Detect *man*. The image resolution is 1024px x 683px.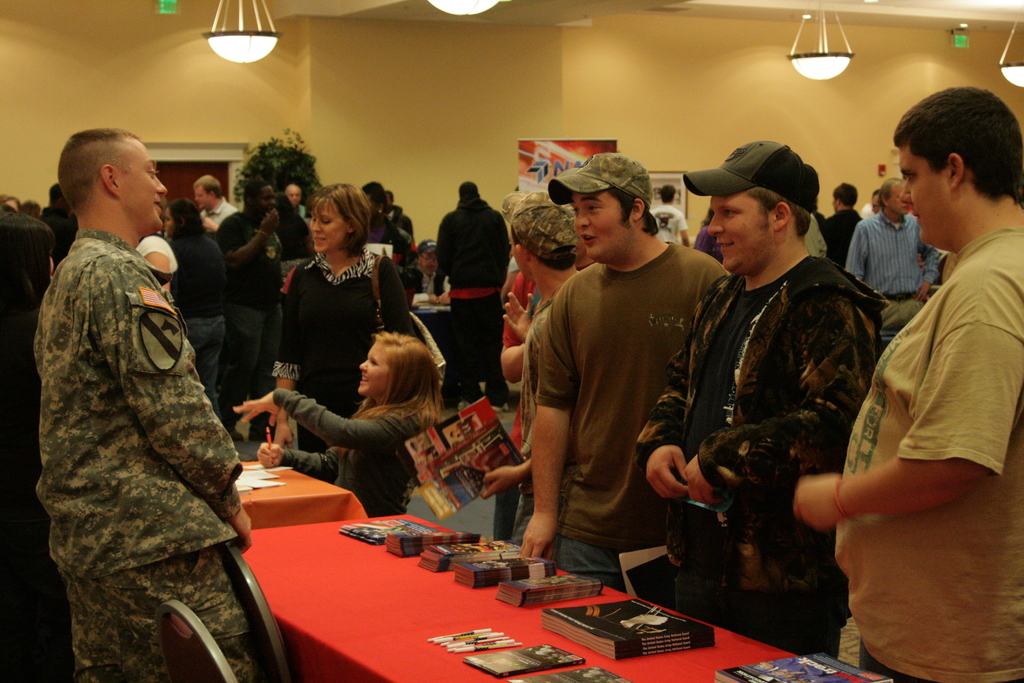
<box>636,139,891,659</box>.
